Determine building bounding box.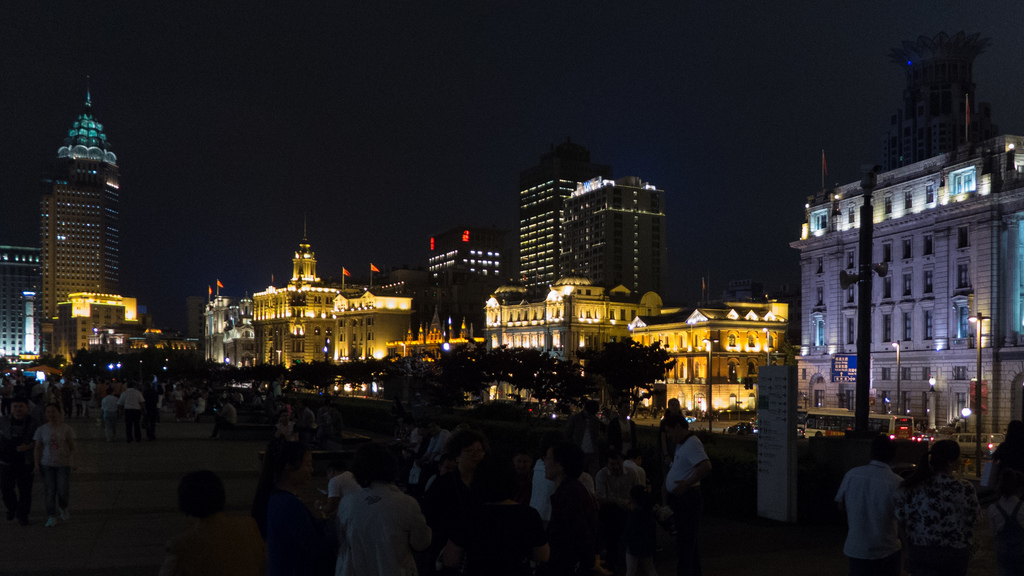
Determined: rect(566, 172, 666, 287).
